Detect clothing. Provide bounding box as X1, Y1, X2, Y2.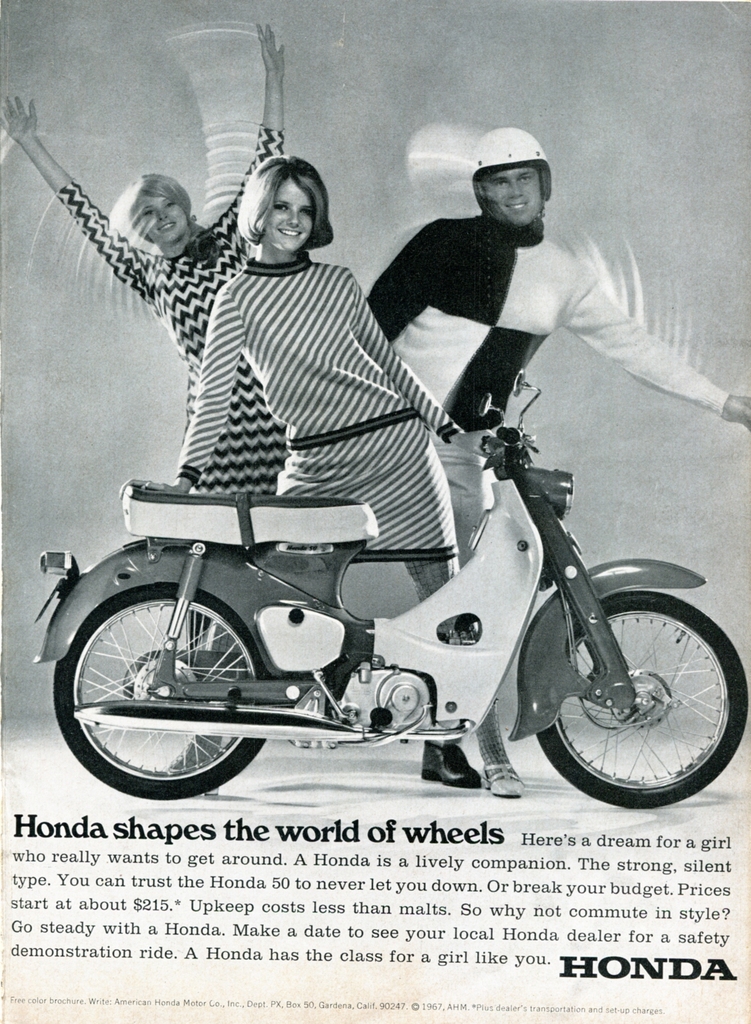
59, 123, 290, 666.
